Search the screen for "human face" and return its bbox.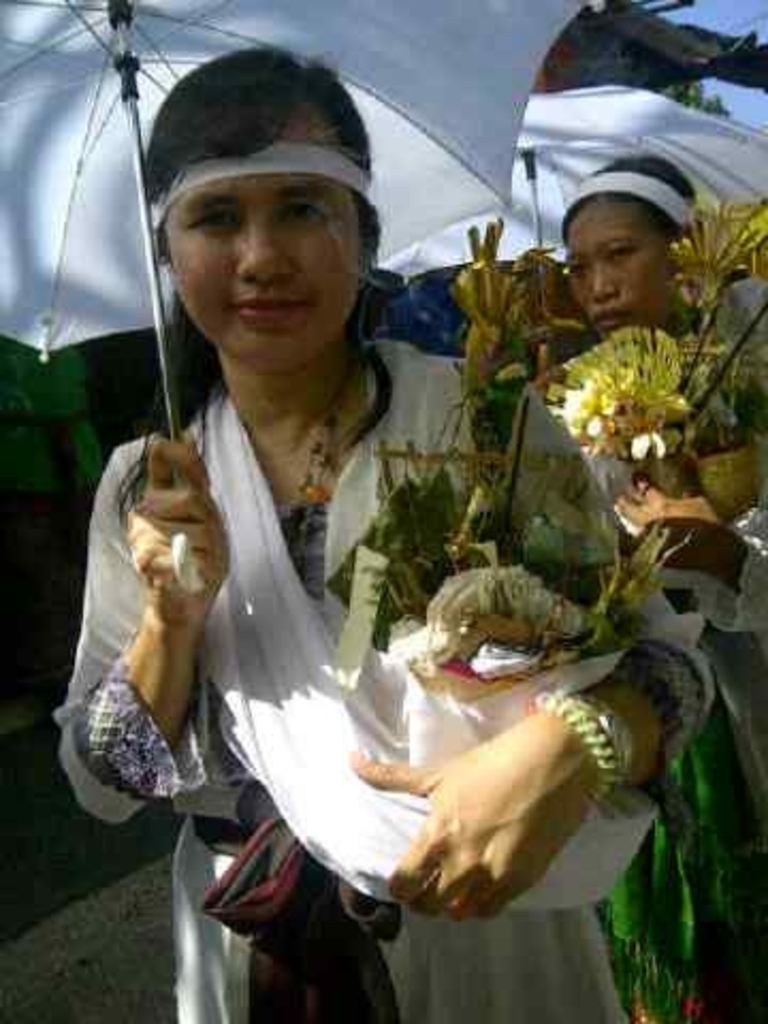
Found: crop(164, 105, 363, 375).
